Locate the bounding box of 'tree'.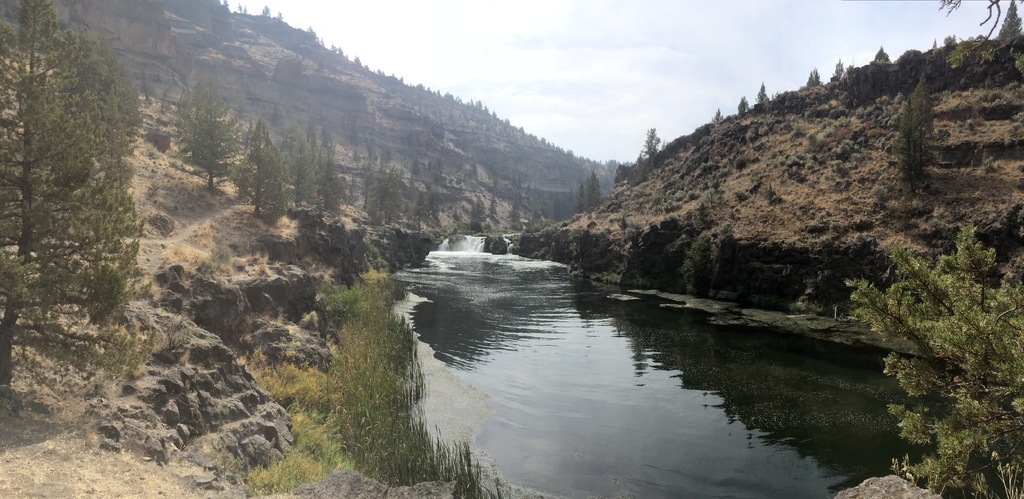
Bounding box: x1=508 y1=196 x2=524 y2=228.
